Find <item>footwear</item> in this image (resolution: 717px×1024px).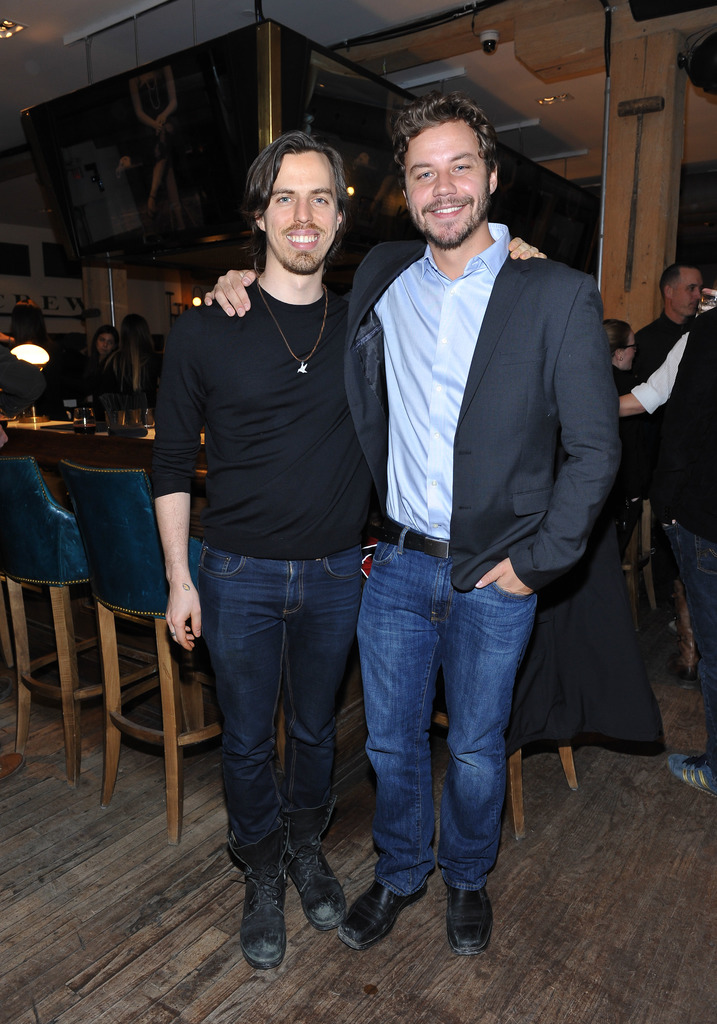
[left=232, top=870, right=289, bottom=968].
